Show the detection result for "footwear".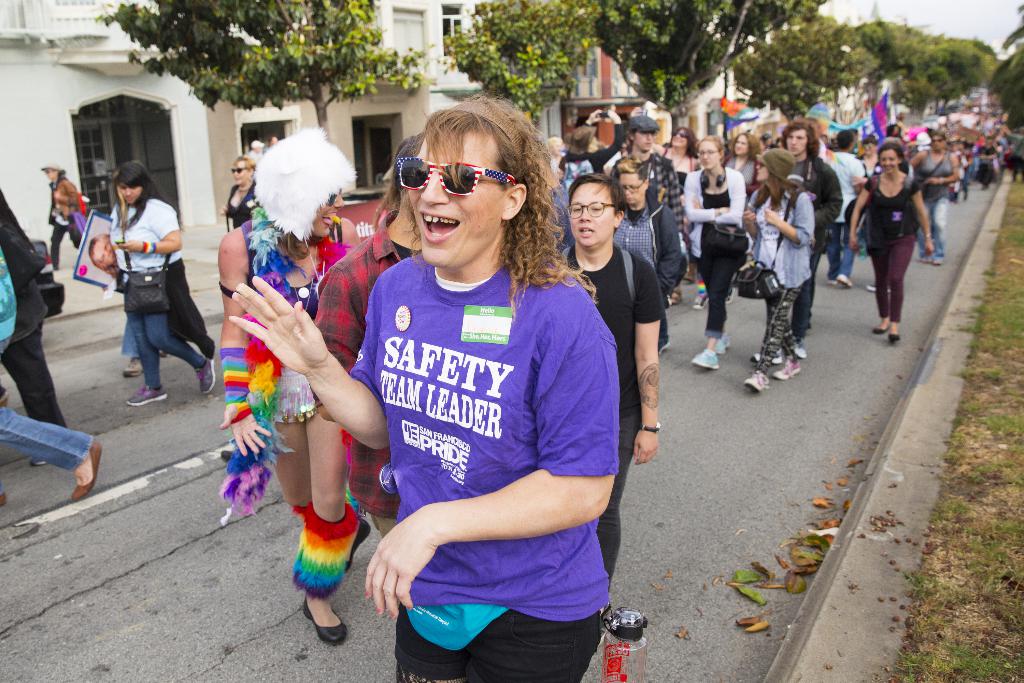
{"left": 29, "top": 456, "right": 46, "bottom": 465}.
